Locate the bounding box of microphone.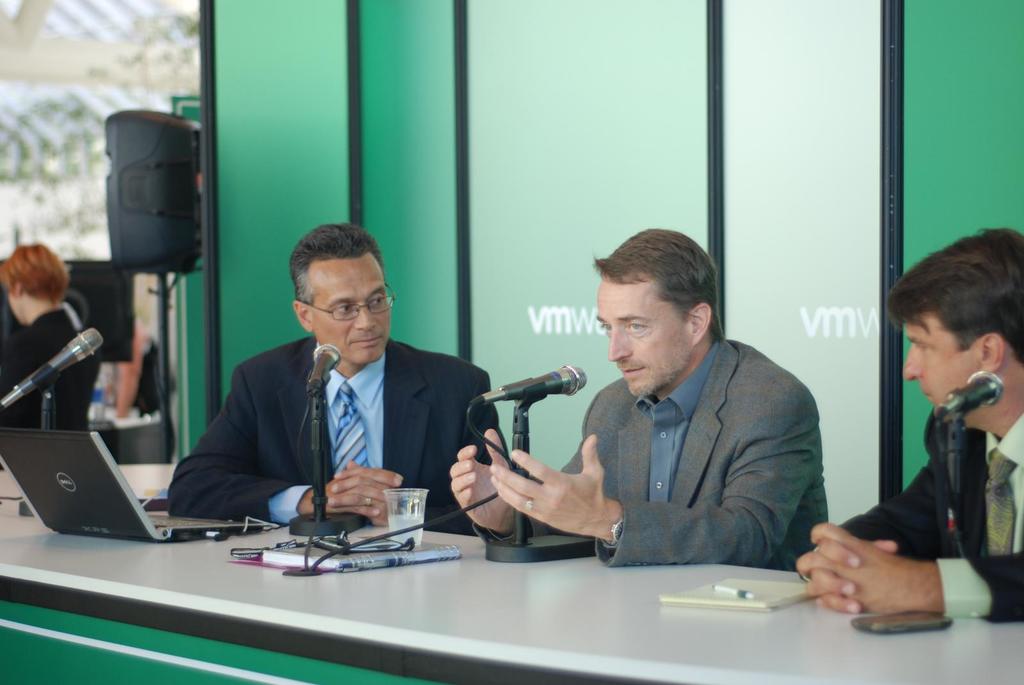
Bounding box: box(0, 324, 113, 414).
